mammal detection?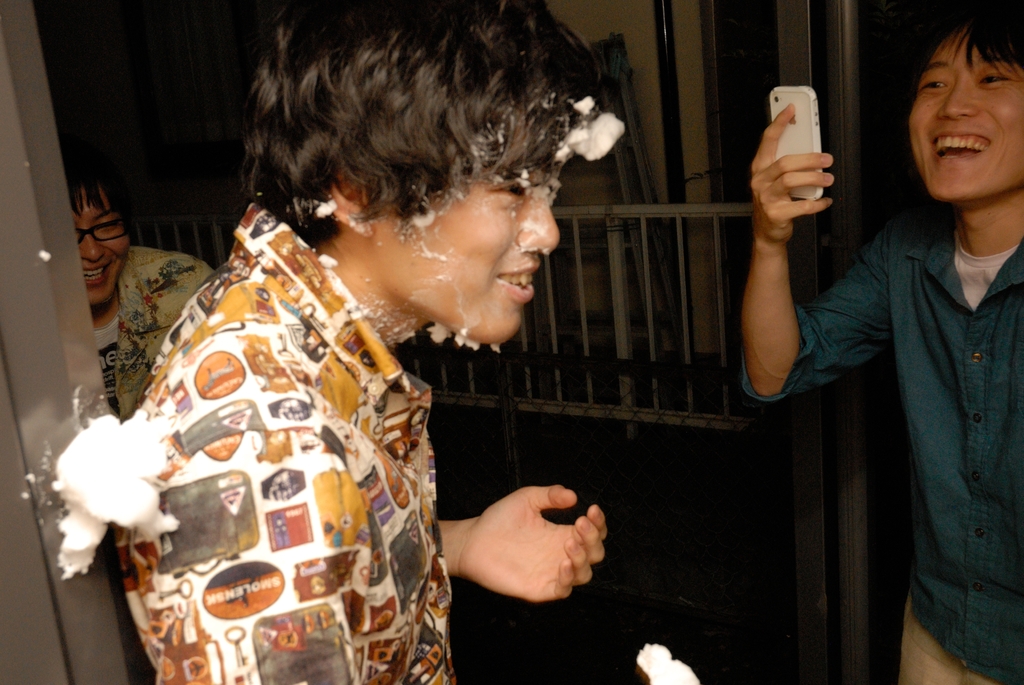
[left=122, top=0, right=608, bottom=684]
